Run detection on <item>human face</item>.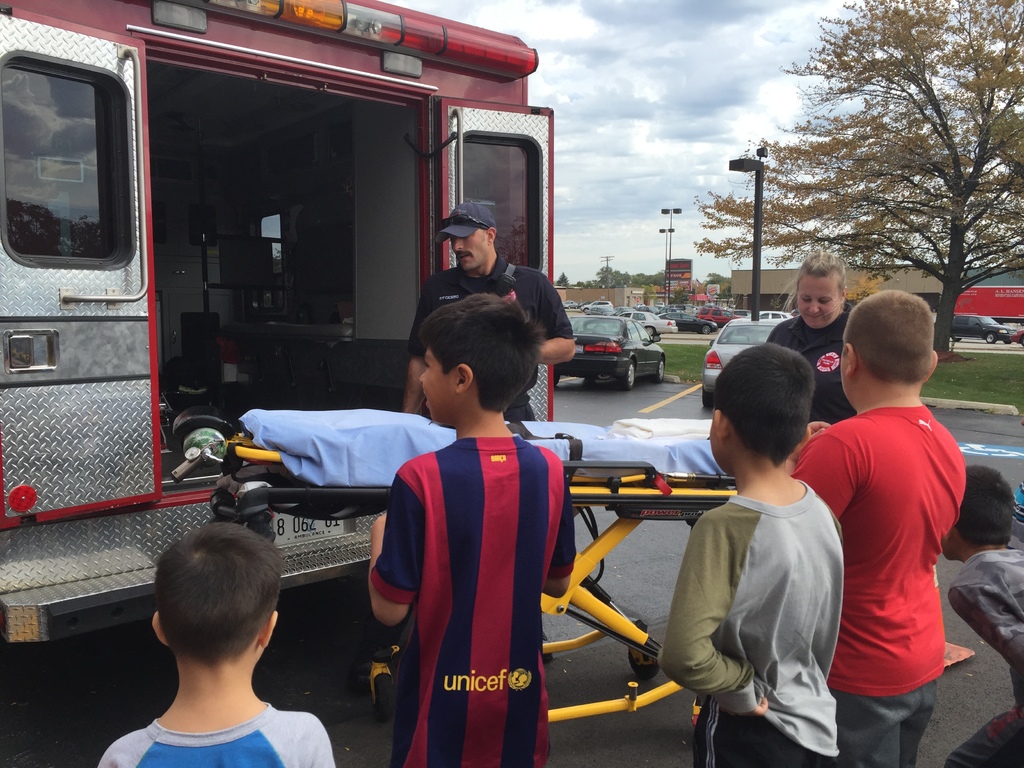
Result: {"x1": 453, "y1": 227, "x2": 497, "y2": 270}.
